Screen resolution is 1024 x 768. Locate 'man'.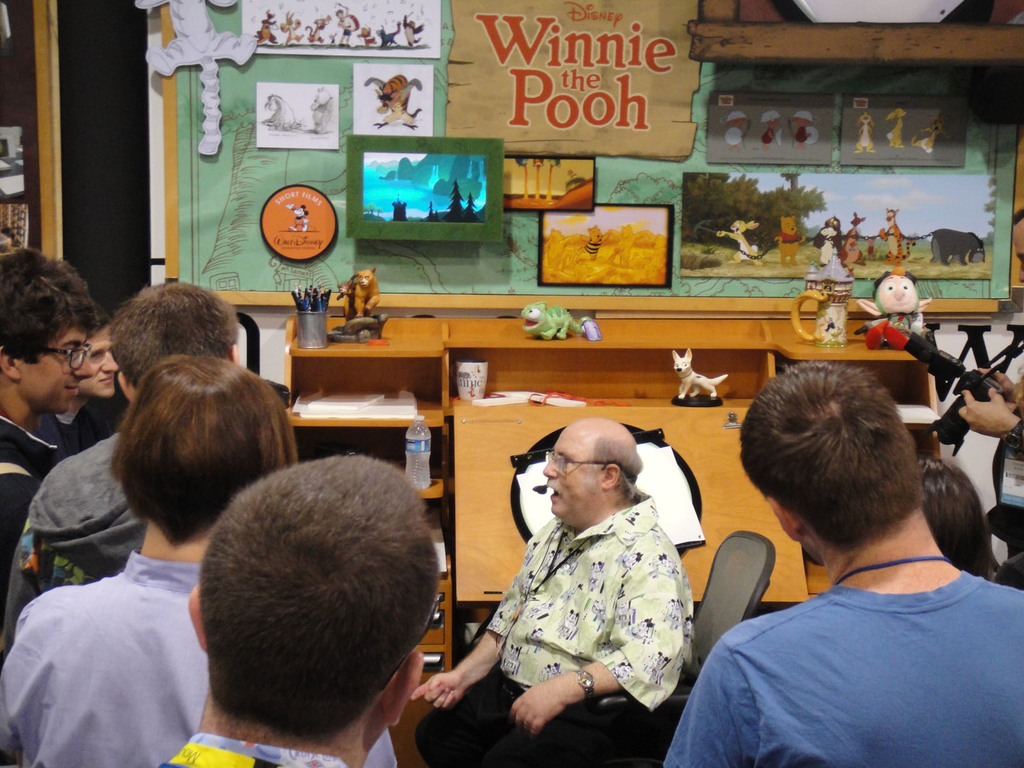
box(663, 372, 1023, 764).
